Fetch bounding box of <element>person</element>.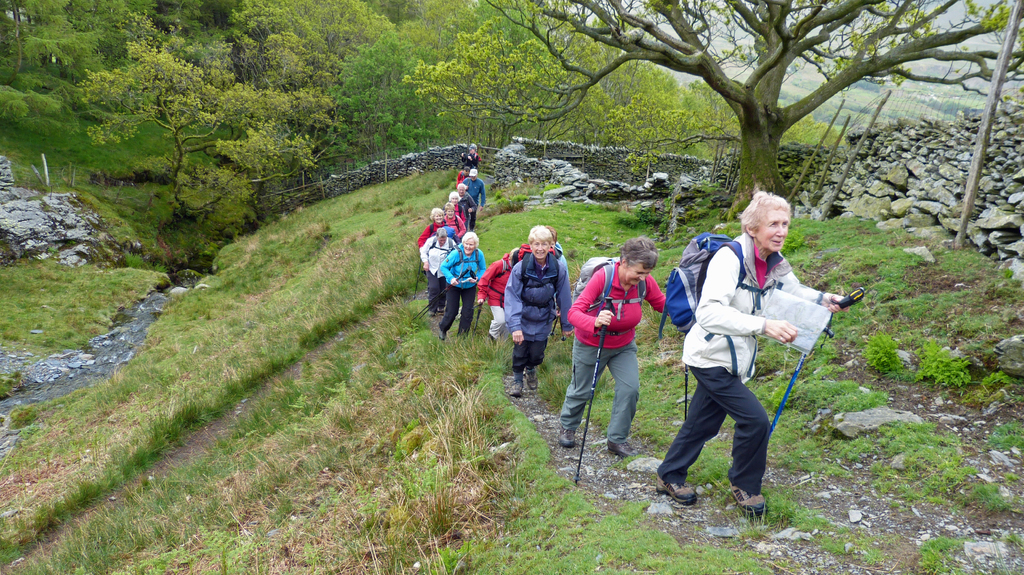
Bbox: locate(536, 235, 685, 473).
